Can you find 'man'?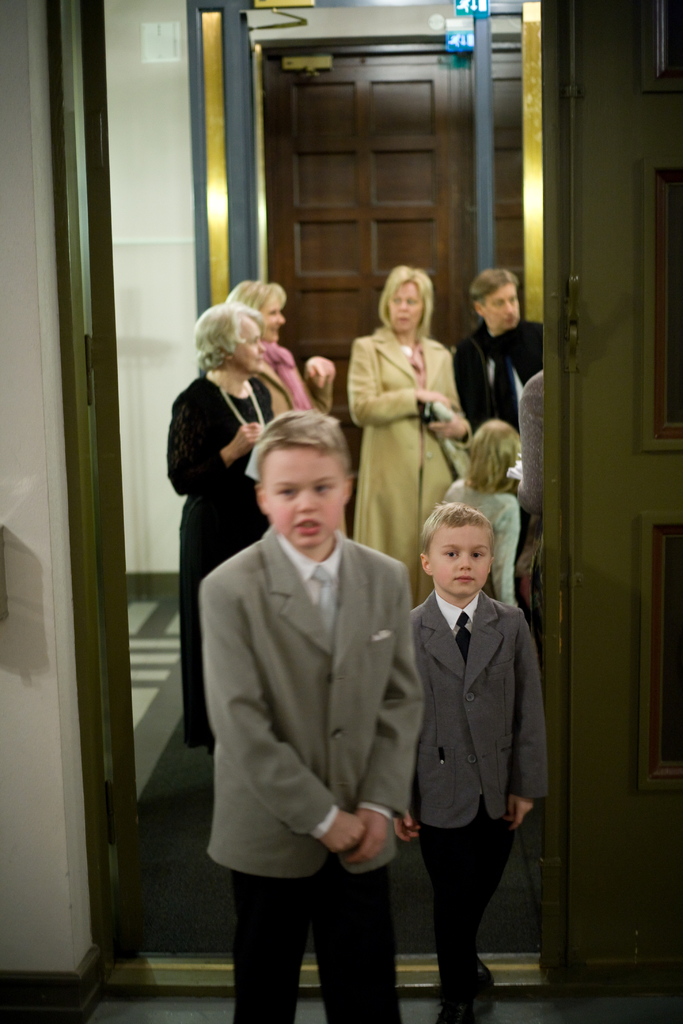
Yes, bounding box: rect(449, 268, 544, 451).
